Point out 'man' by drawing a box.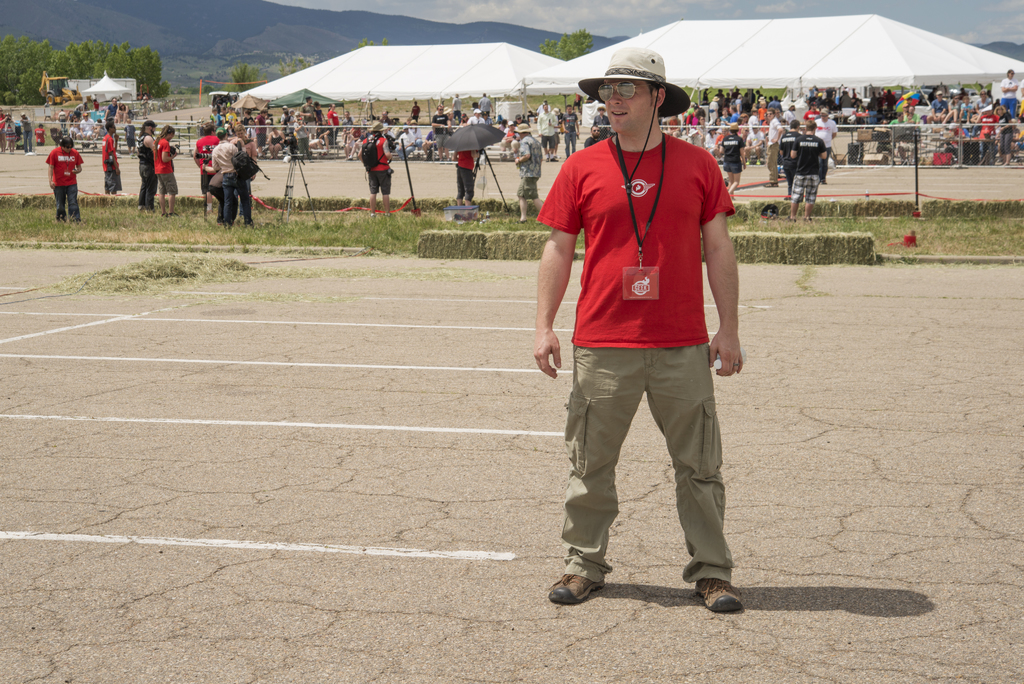
bbox=(563, 103, 582, 159).
